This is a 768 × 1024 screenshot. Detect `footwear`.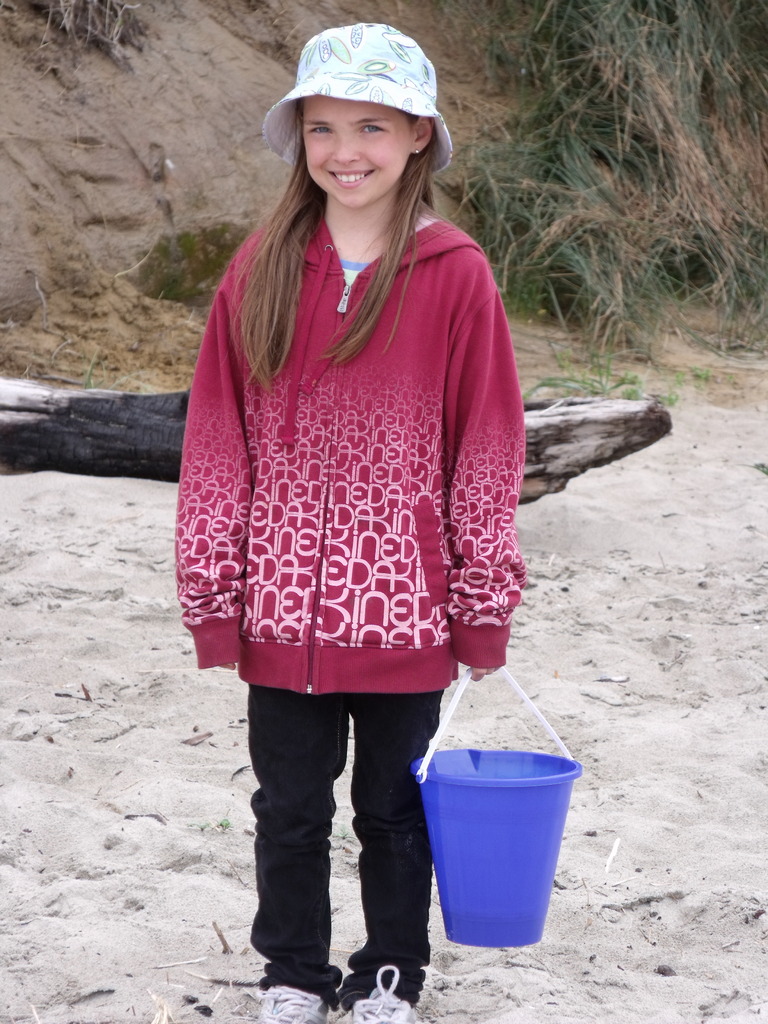
bbox(261, 980, 329, 1023).
